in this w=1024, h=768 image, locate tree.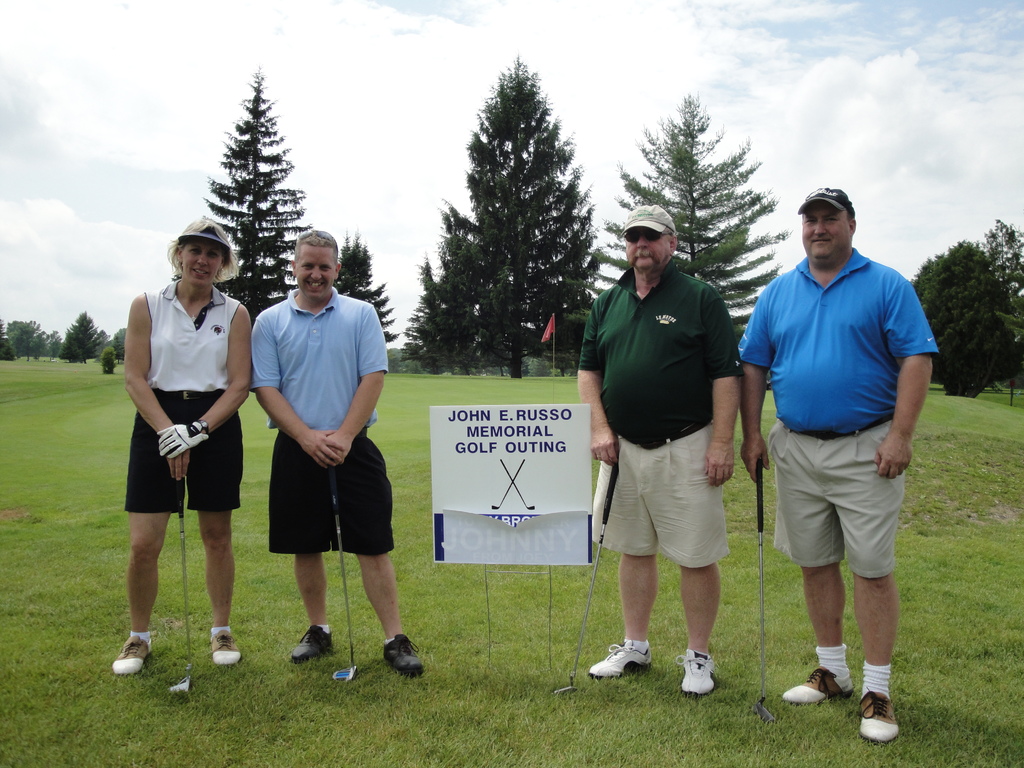
Bounding box: region(985, 214, 1021, 406).
